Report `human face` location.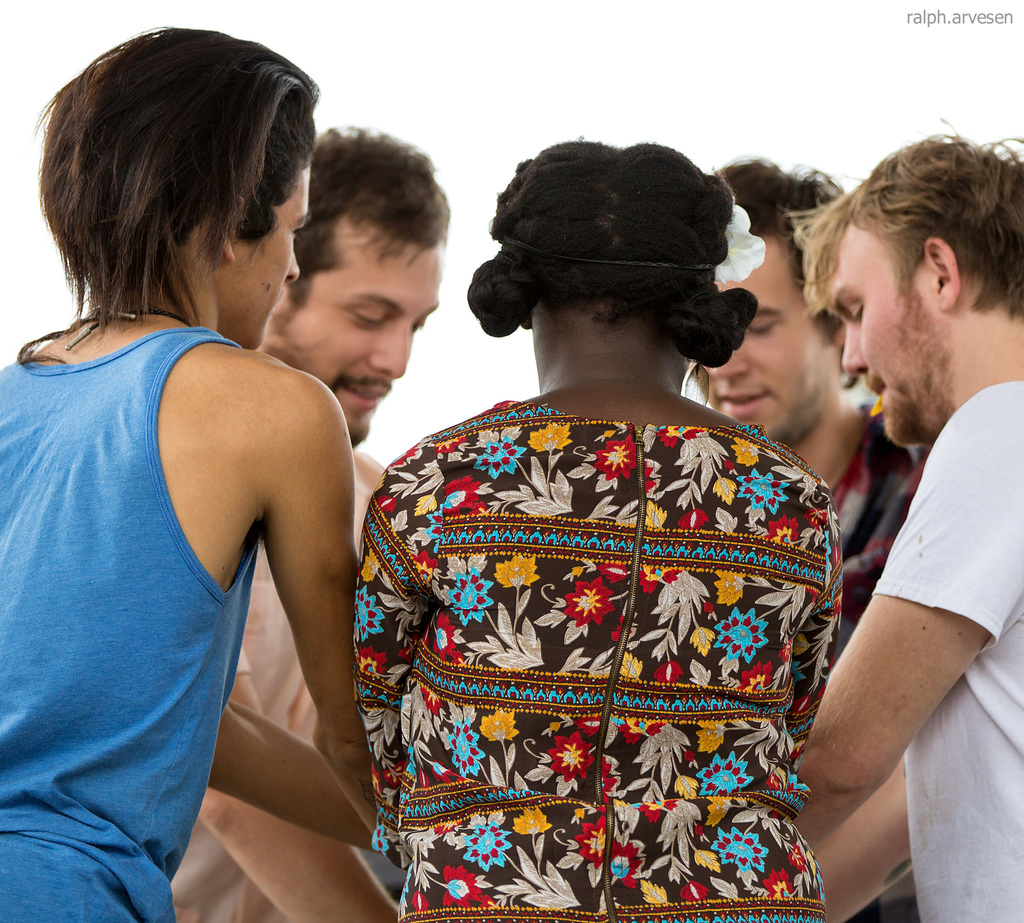
Report: [273, 239, 442, 453].
